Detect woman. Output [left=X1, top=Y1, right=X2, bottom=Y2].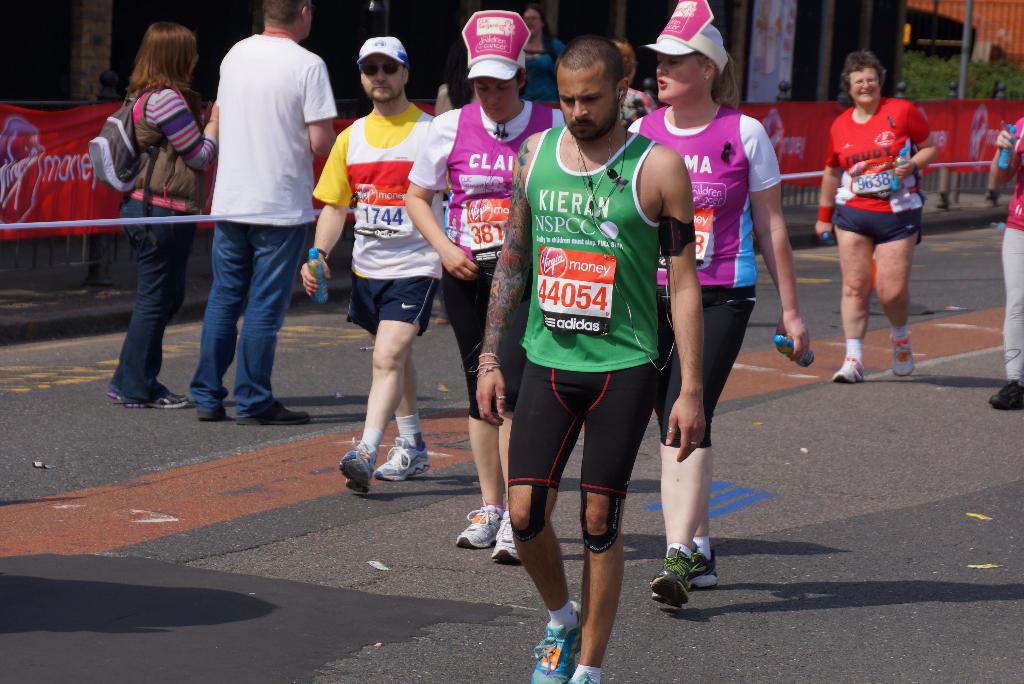
[left=809, top=56, right=935, bottom=385].
